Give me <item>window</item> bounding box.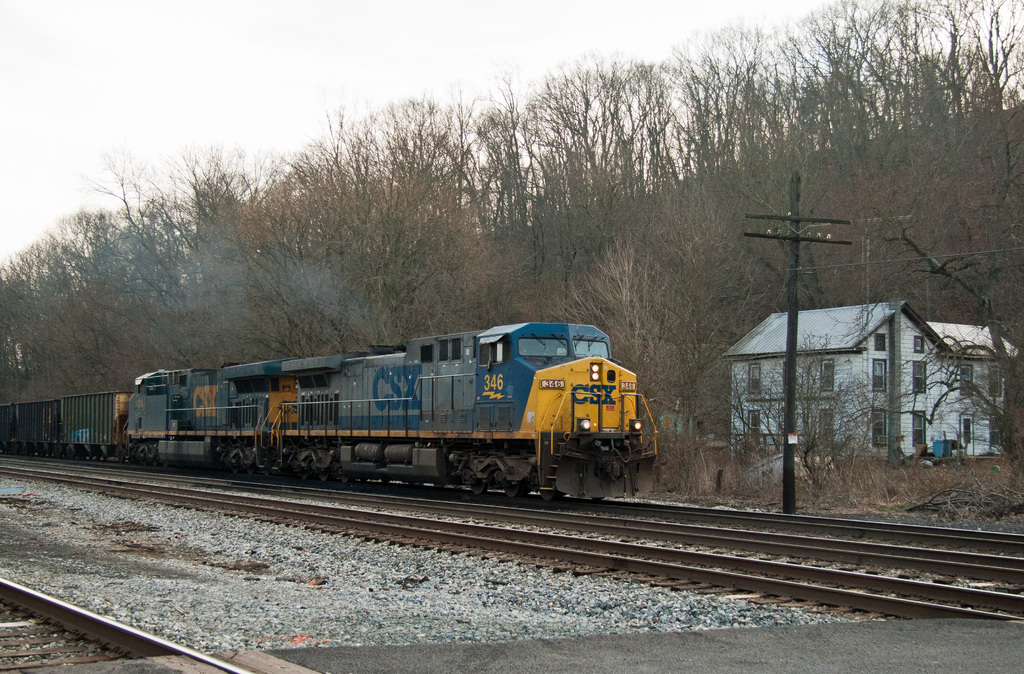
crop(867, 408, 888, 450).
